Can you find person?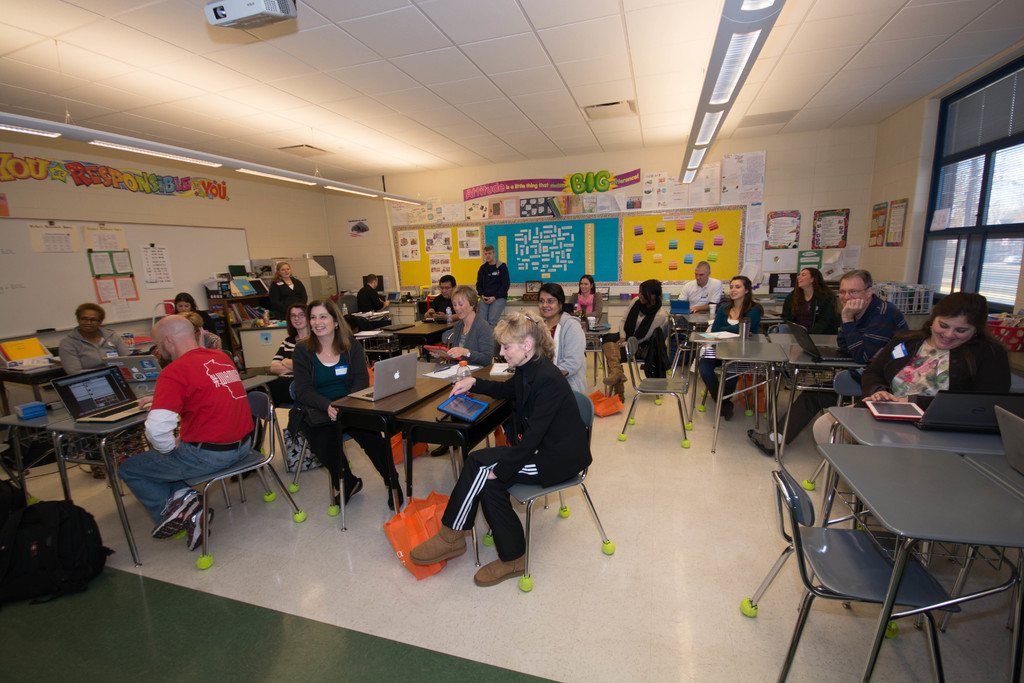
Yes, bounding box: {"left": 267, "top": 306, "right": 307, "bottom": 378}.
